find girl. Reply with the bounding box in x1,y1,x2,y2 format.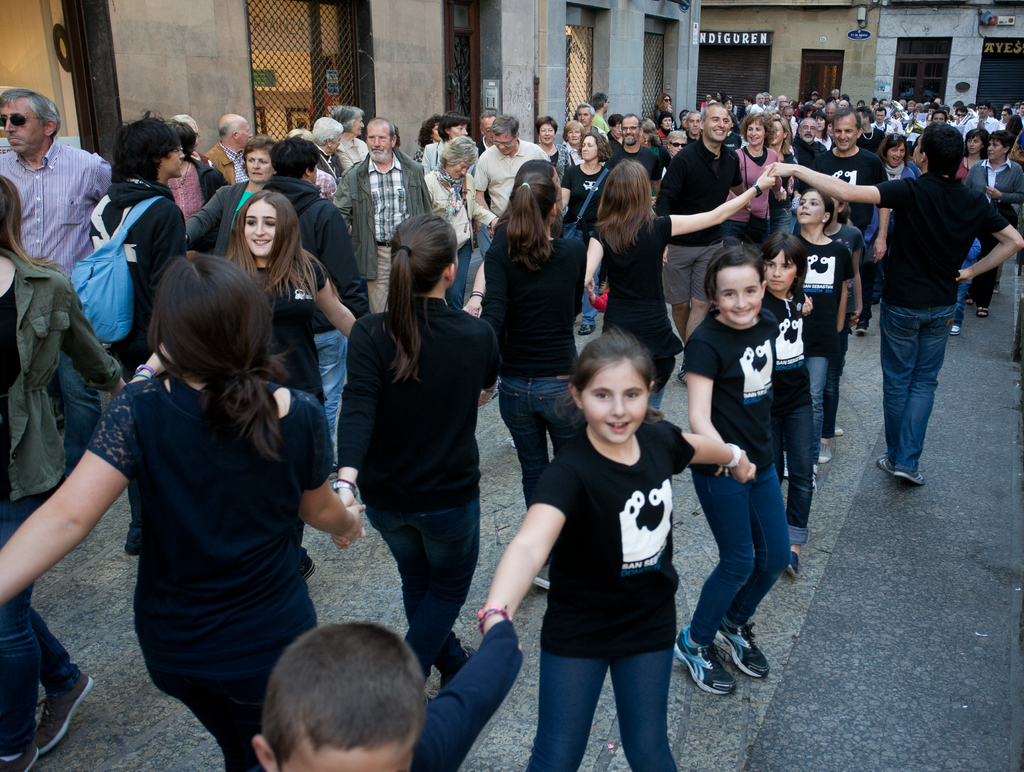
637,114,673,165.
